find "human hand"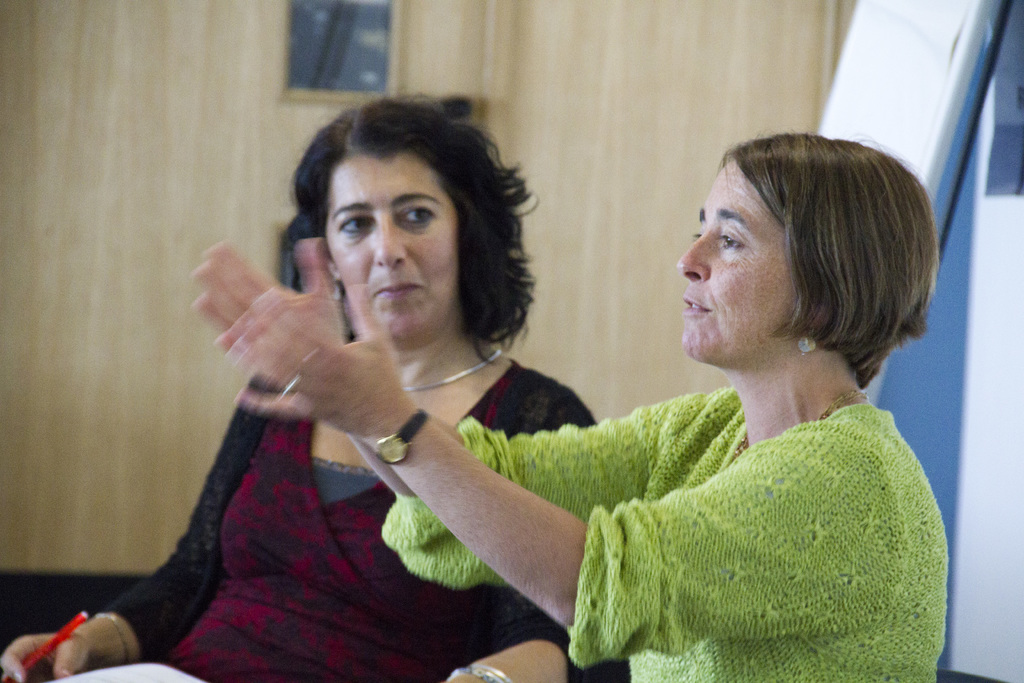
194 240 346 388
